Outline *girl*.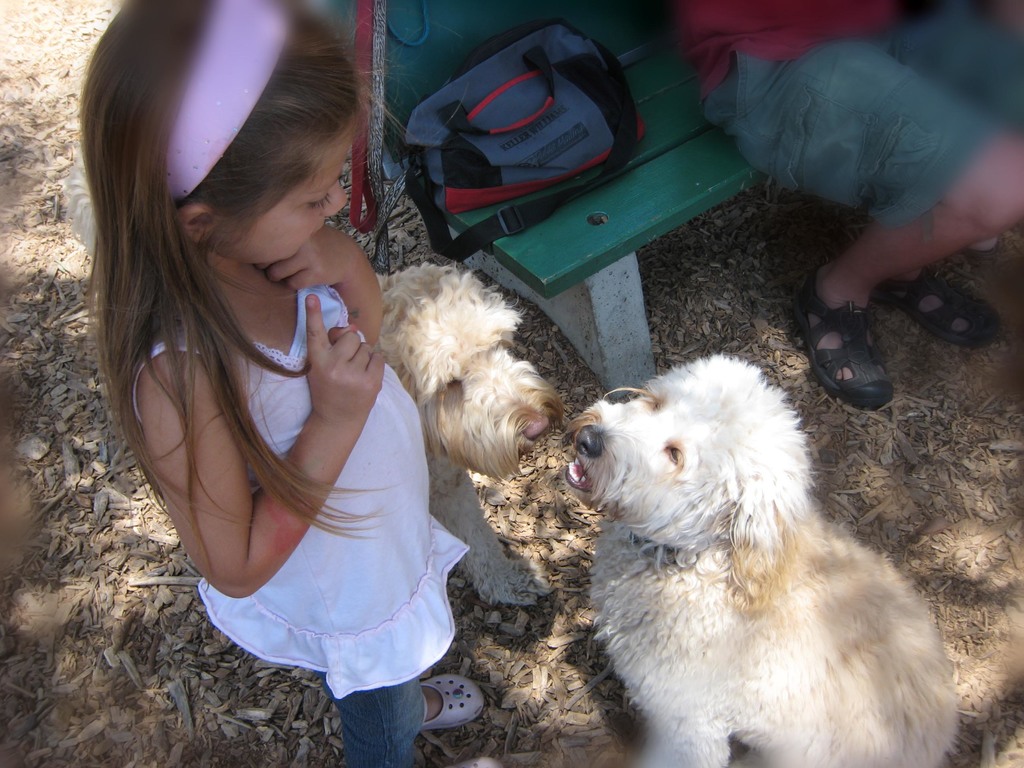
Outline: region(79, 0, 486, 767).
